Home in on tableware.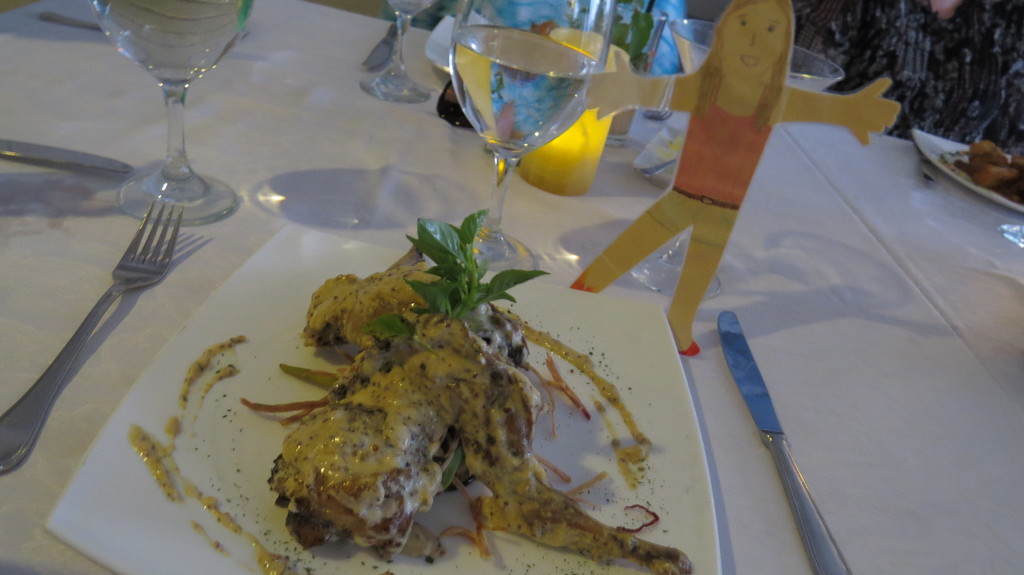
Homed in at {"x1": 910, "y1": 127, "x2": 1023, "y2": 214}.
